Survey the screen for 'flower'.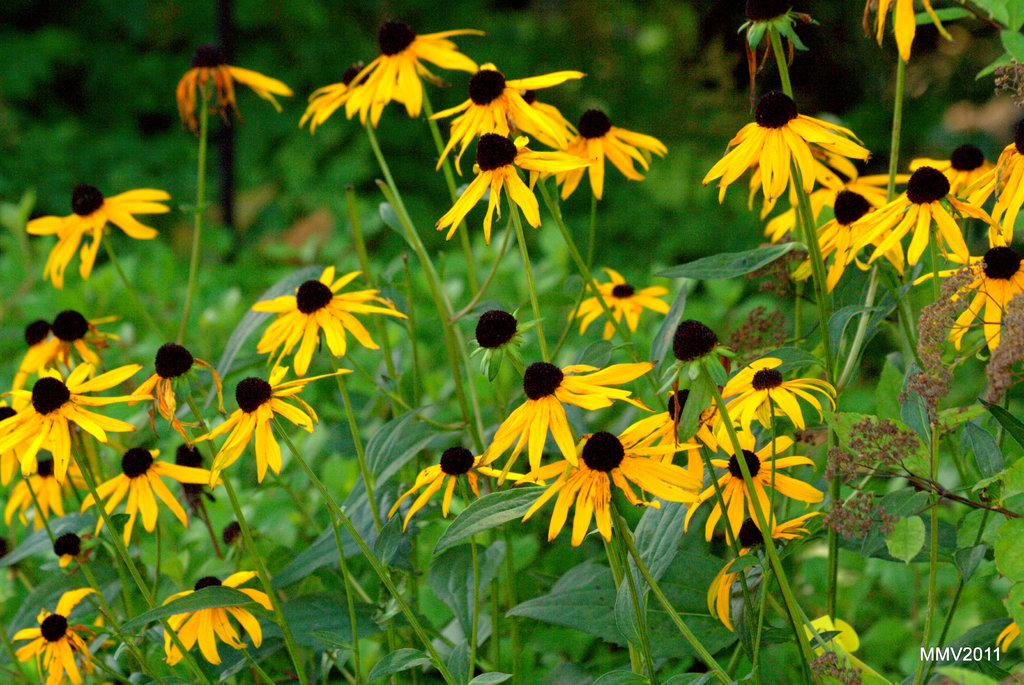
Survey found: select_region(6, 588, 99, 684).
